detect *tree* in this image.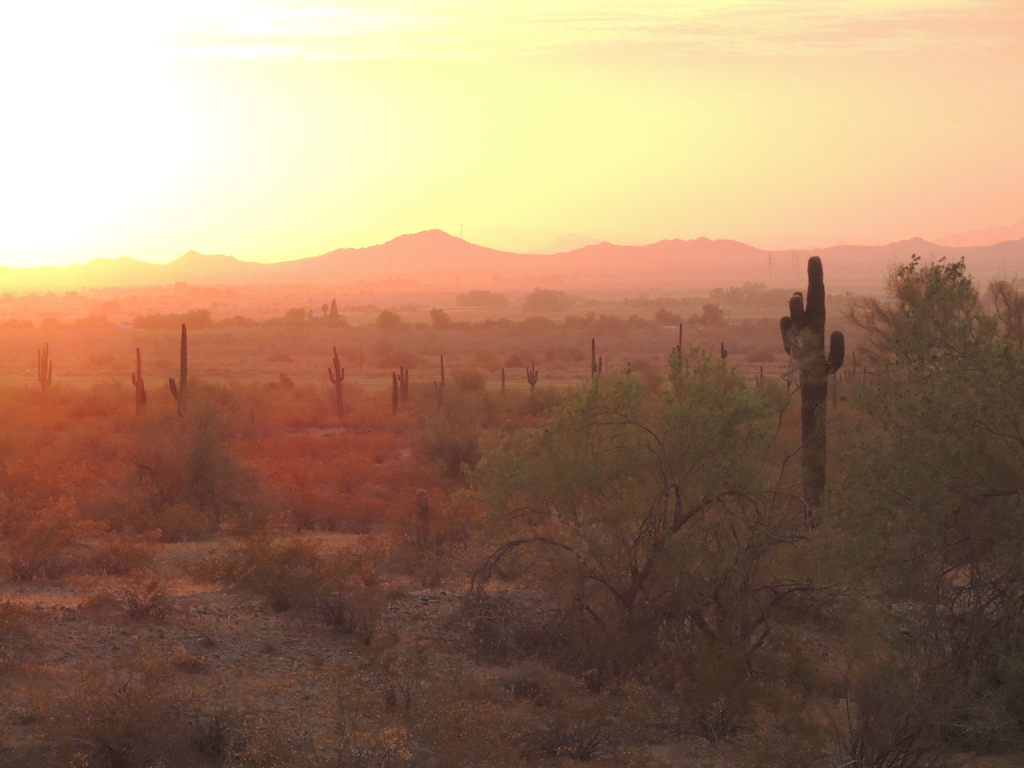
Detection: bbox(852, 253, 991, 370).
